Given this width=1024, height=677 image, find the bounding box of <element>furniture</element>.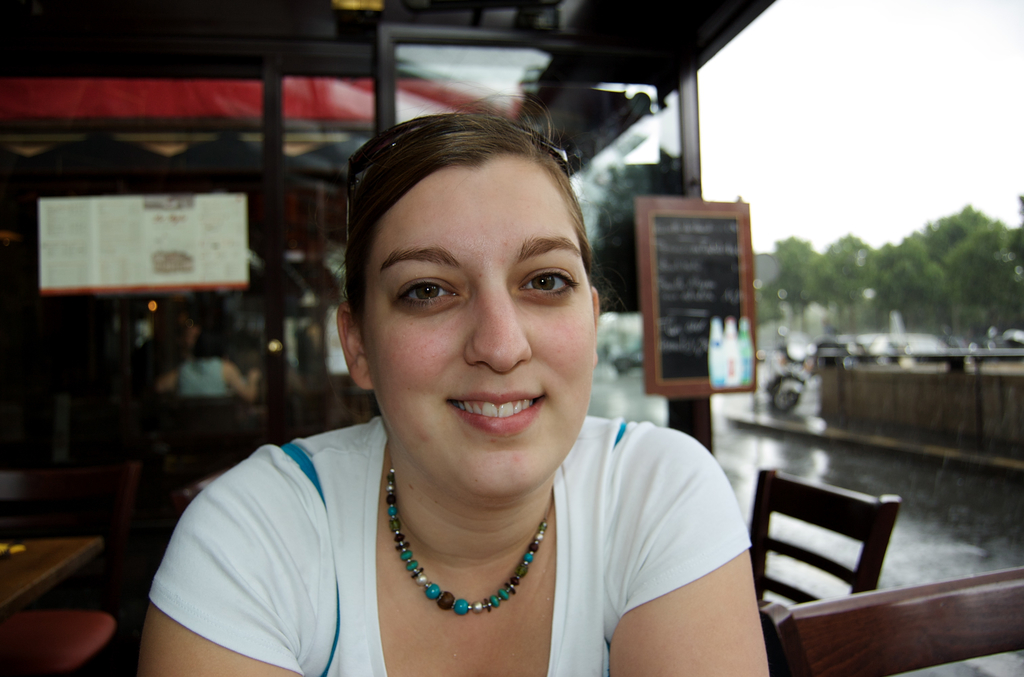
select_region(753, 466, 900, 612).
